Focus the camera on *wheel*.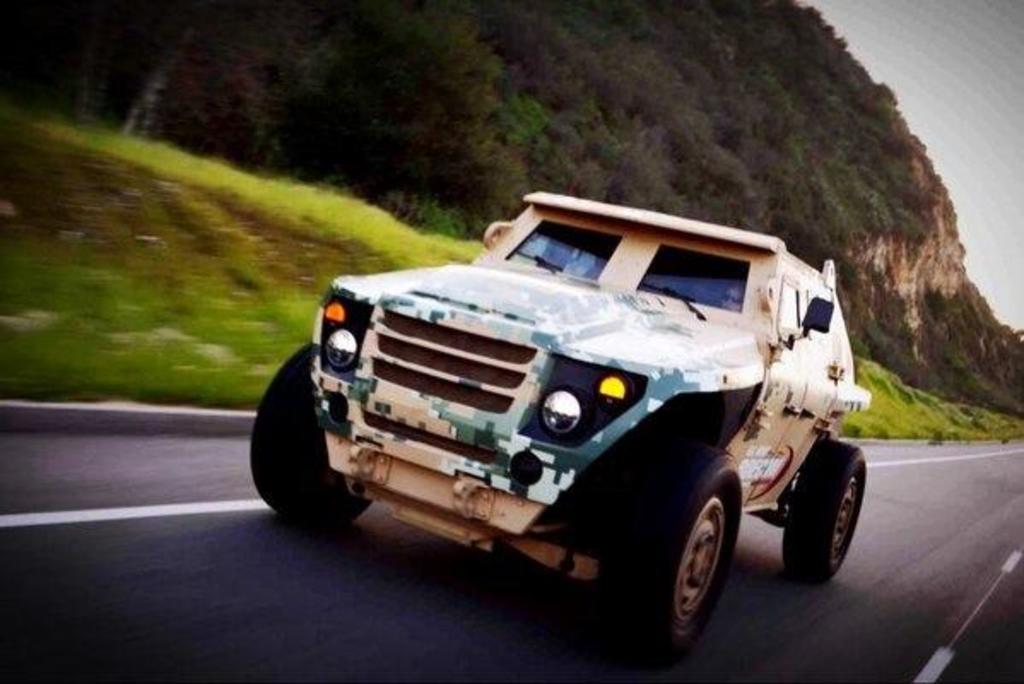
Focus region: crop(250, 345, 373, 525).
